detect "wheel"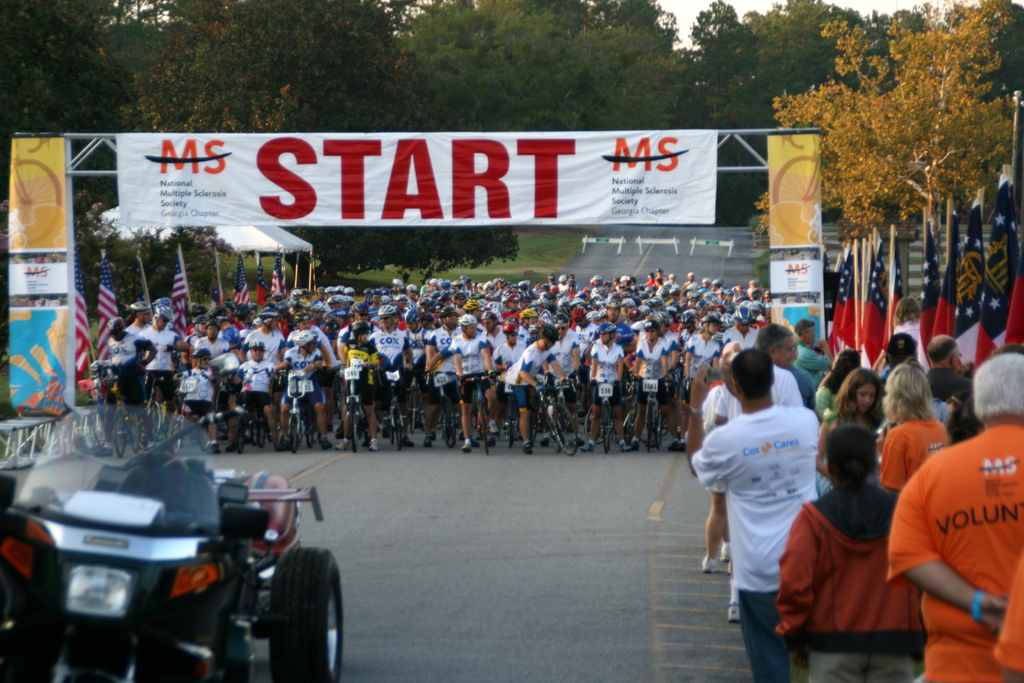
BBox(286, 417, 301, 452)
